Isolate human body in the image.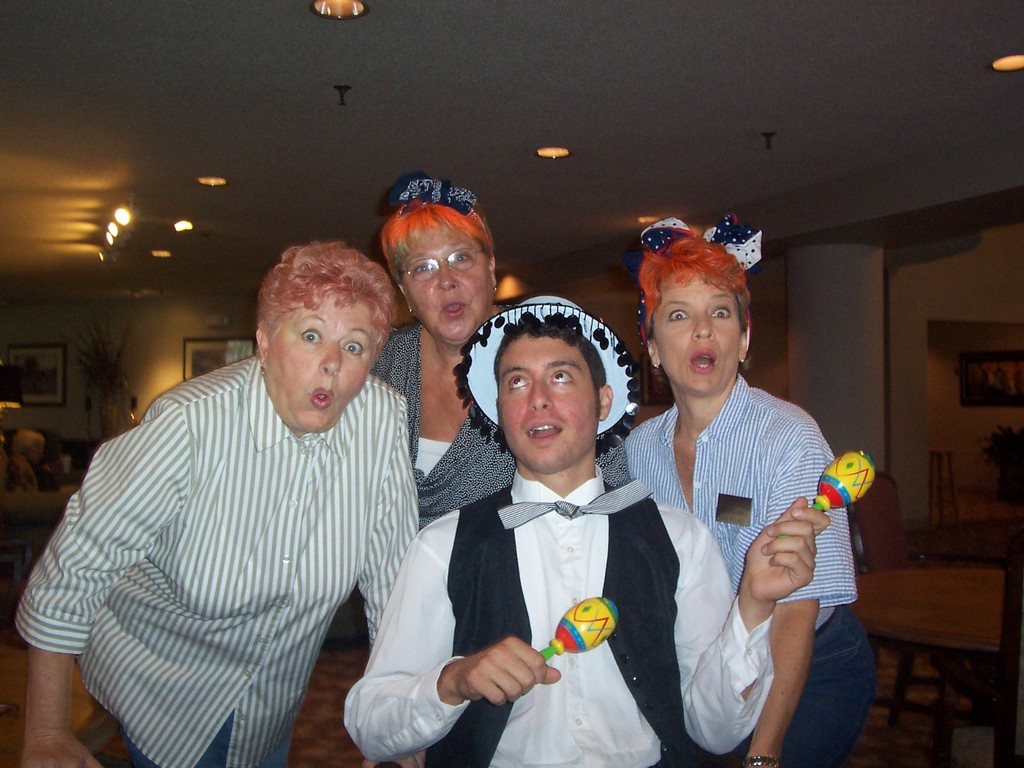
Isolated region: pyautogui.locateOnScreen(346, 291, 831, 723).
